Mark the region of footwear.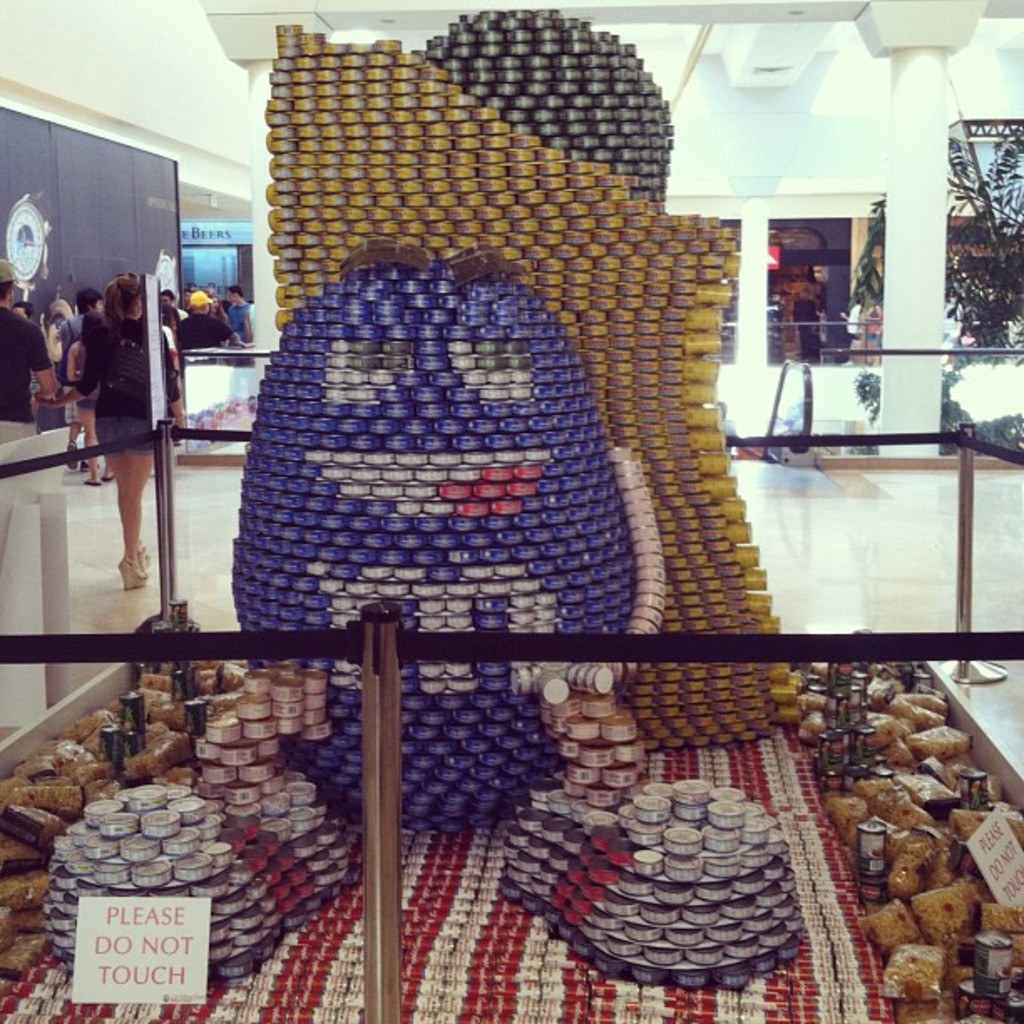
Region: box=[139, 544, 159, 571].
